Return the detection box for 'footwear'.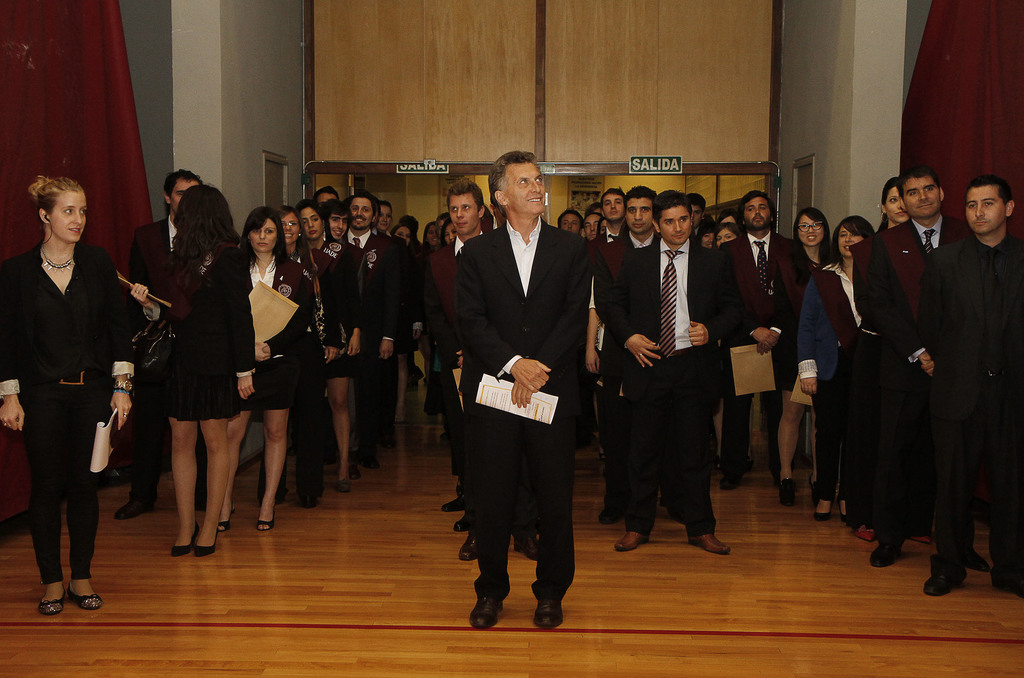
region(333, 475, 353, 494).
